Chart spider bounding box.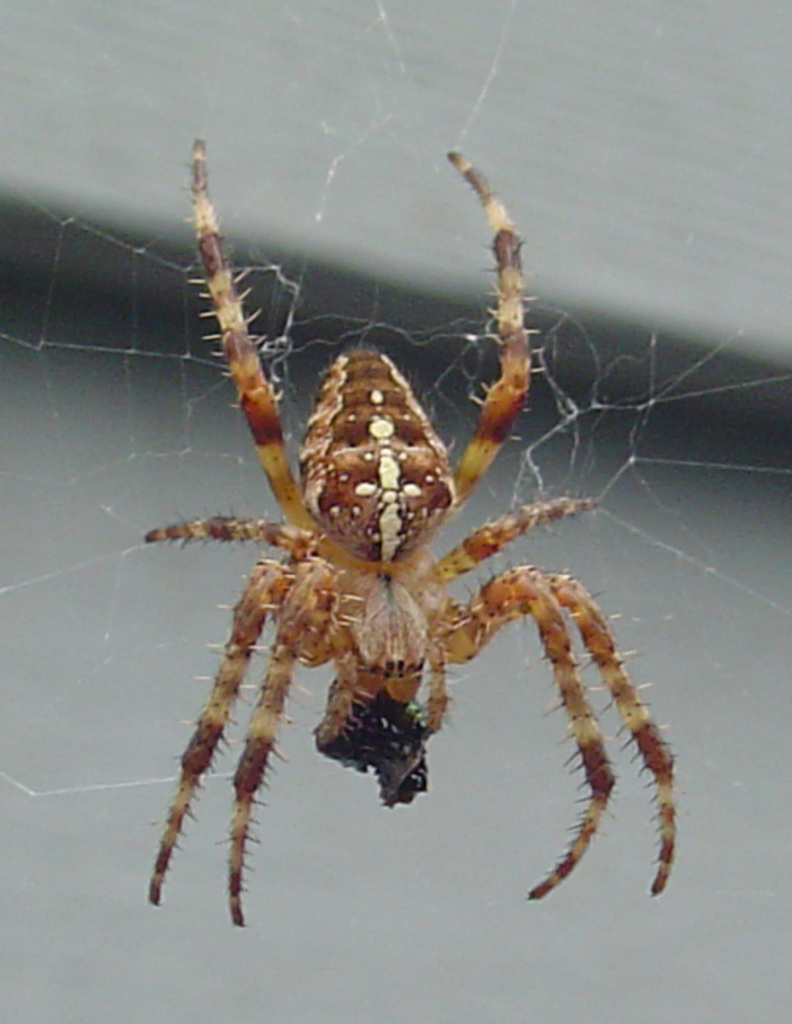
Charted: 143,138,684,933.
